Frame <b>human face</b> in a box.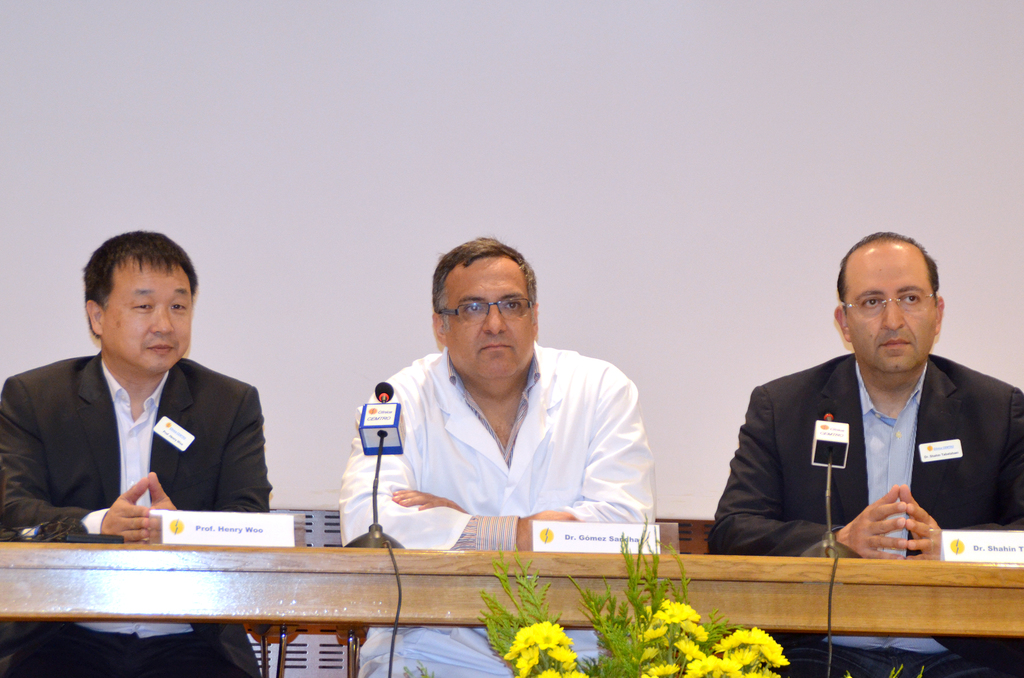
<bbox>105, 257, 189, 373</bbox>.
